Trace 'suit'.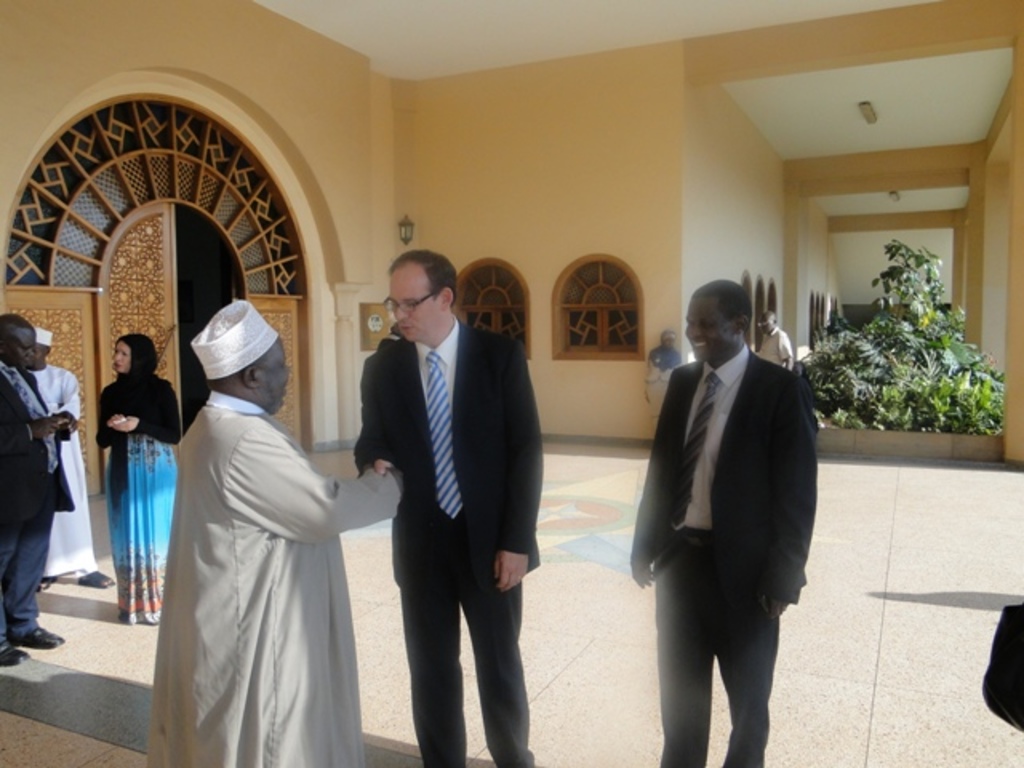
Traced to select_region(627, 344, 819, 766).
